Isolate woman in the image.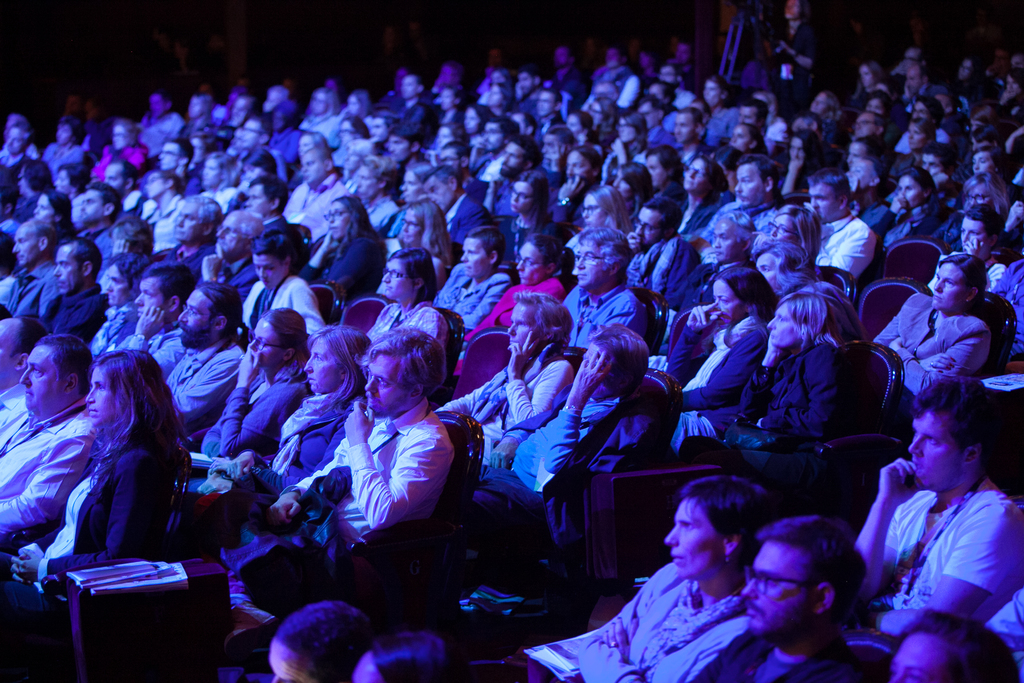
Isolated region: bbox=(868, 163, 943, 258).
